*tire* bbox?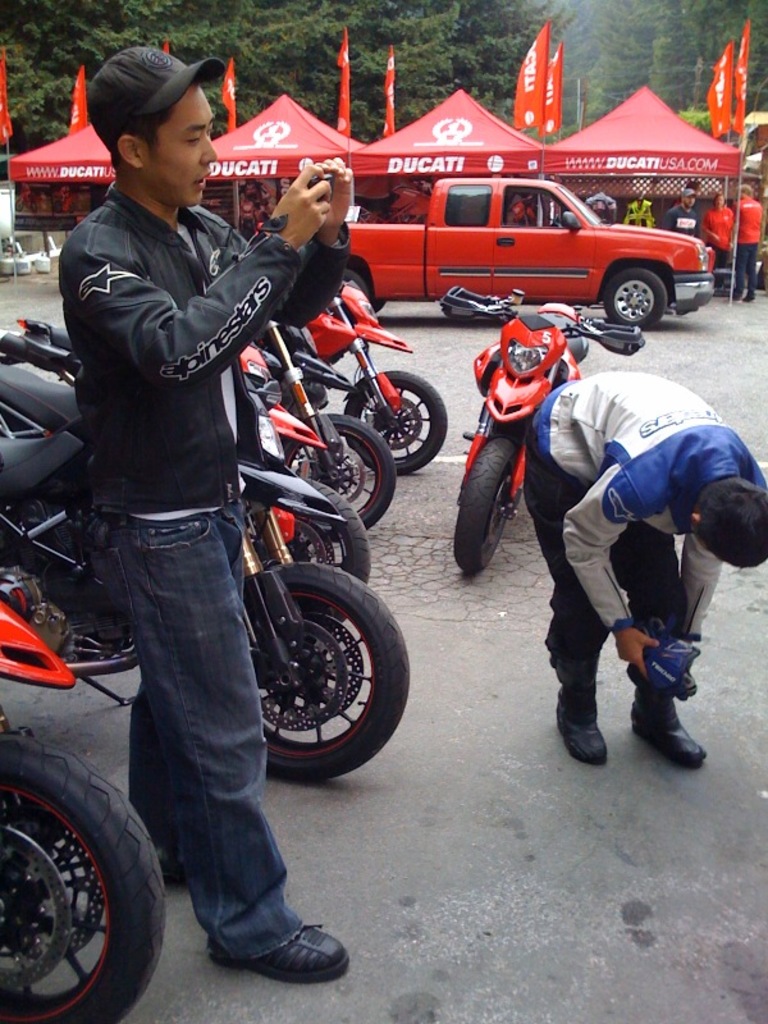
338,367,448,477
